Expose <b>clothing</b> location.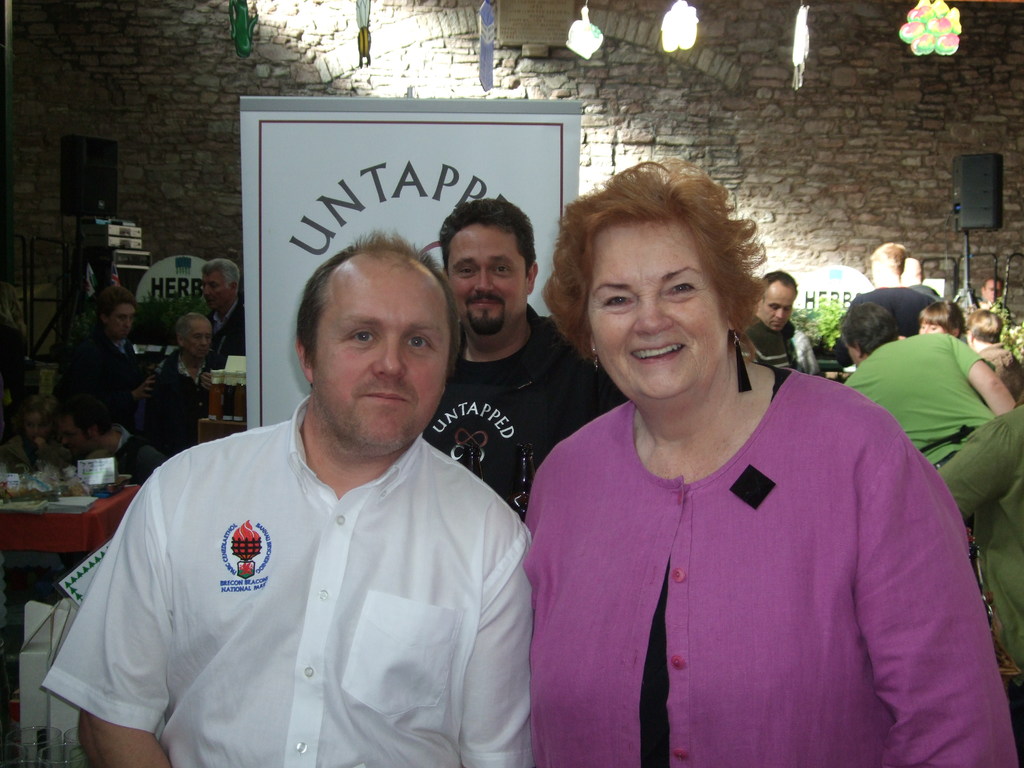
Exposed at left=200, top=291, right=248, bottom=367.
